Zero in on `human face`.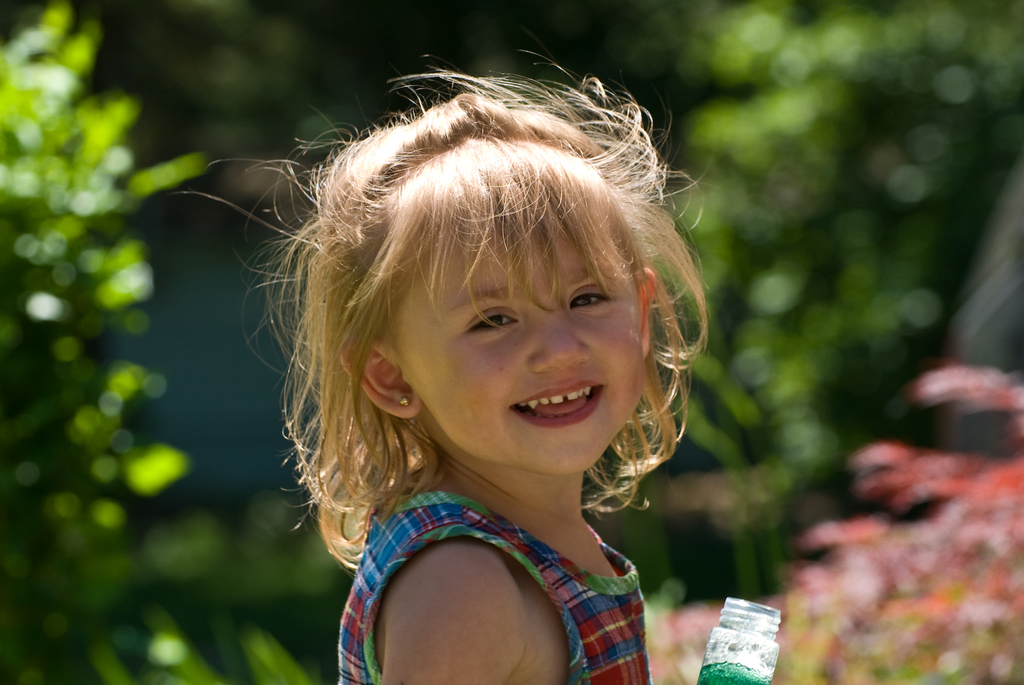
Zeroed in: region(397, 216, 643, 465).
